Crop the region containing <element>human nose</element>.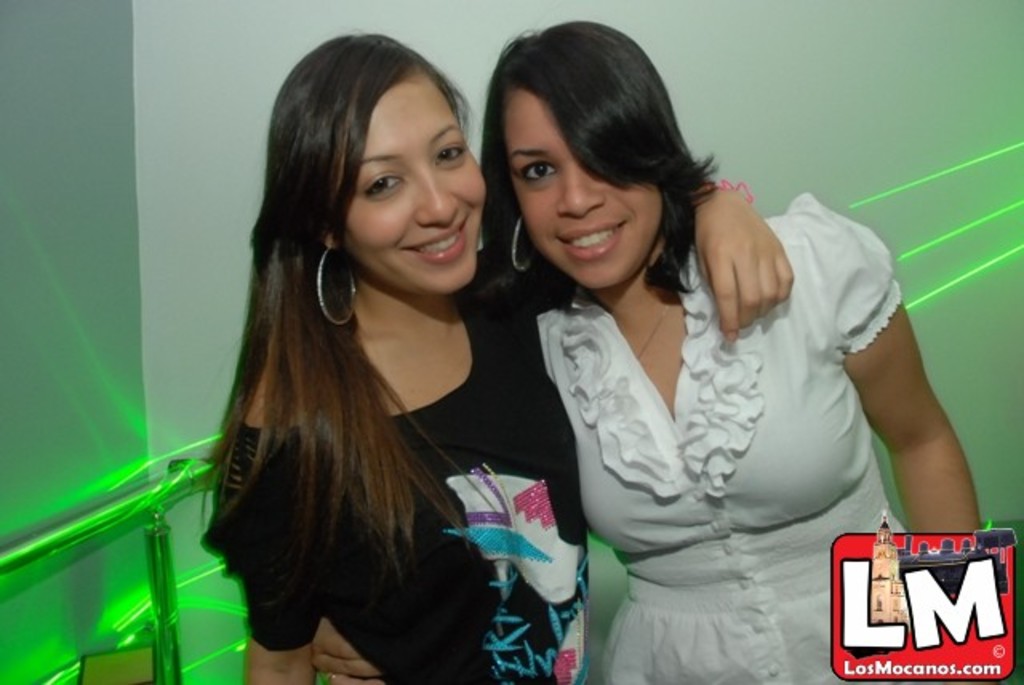
Crop region: (421,166,458,224).
